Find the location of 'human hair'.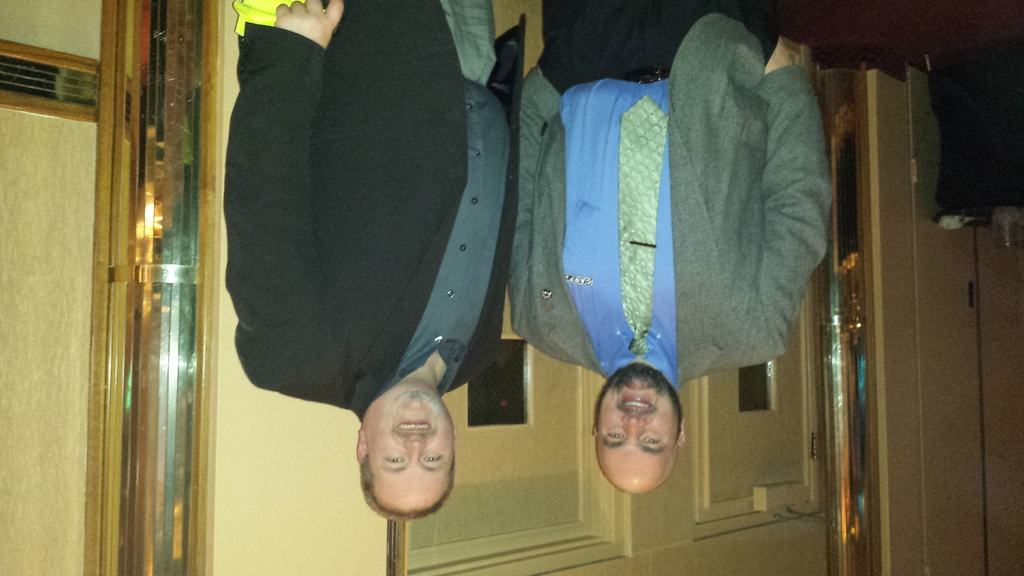
Location: box=[360, 455, 458, 520].
